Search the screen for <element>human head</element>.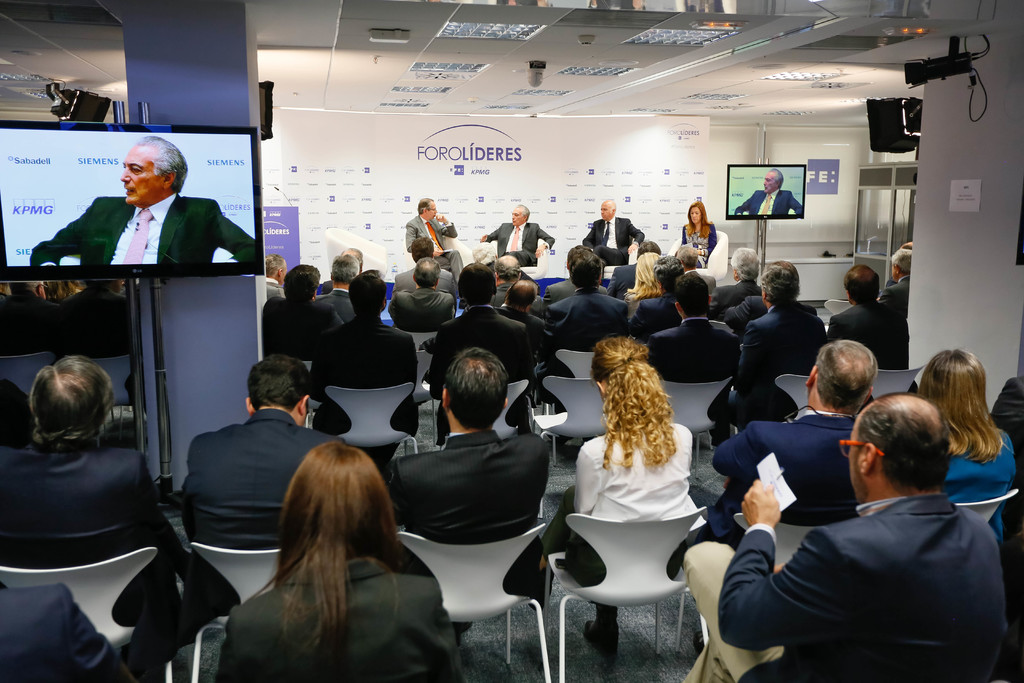
Found at 900/240/913/249.
